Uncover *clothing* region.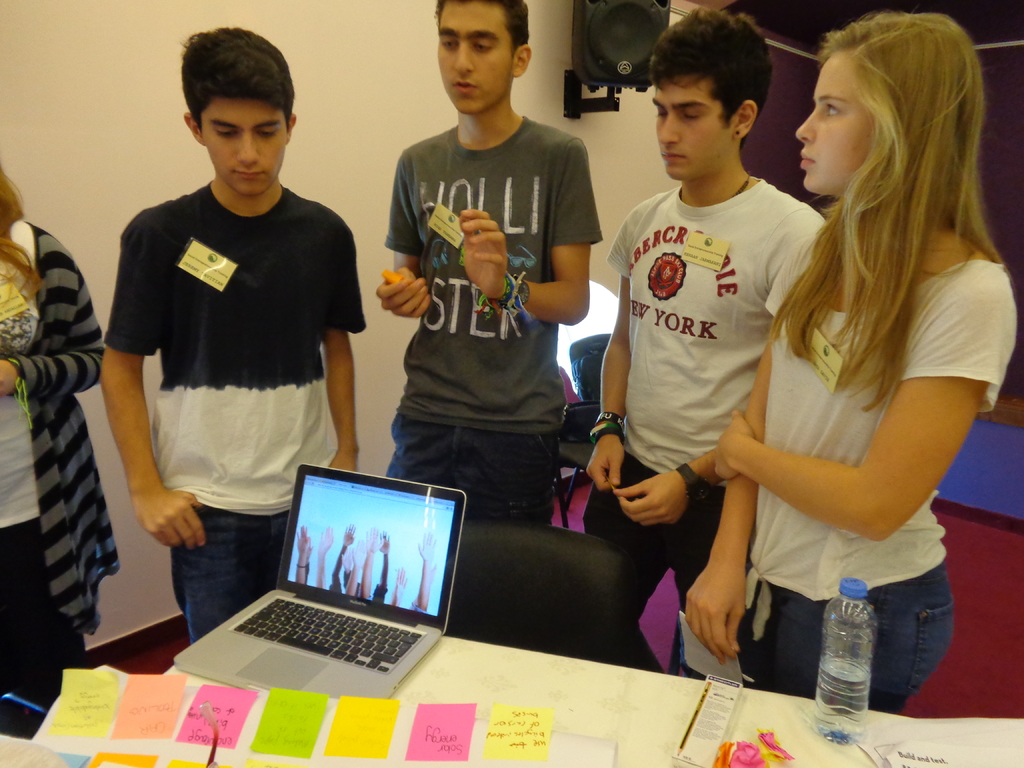
Uncovered: crop(383, 116, 600, 526).
